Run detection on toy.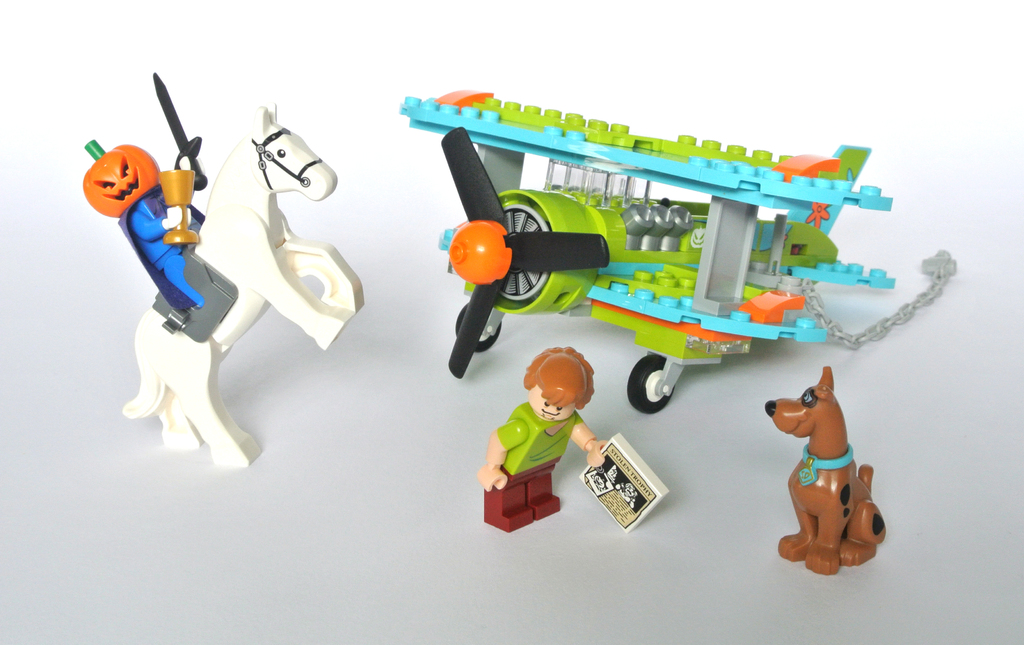
Result: bbox(396, 97, 961, 412).
